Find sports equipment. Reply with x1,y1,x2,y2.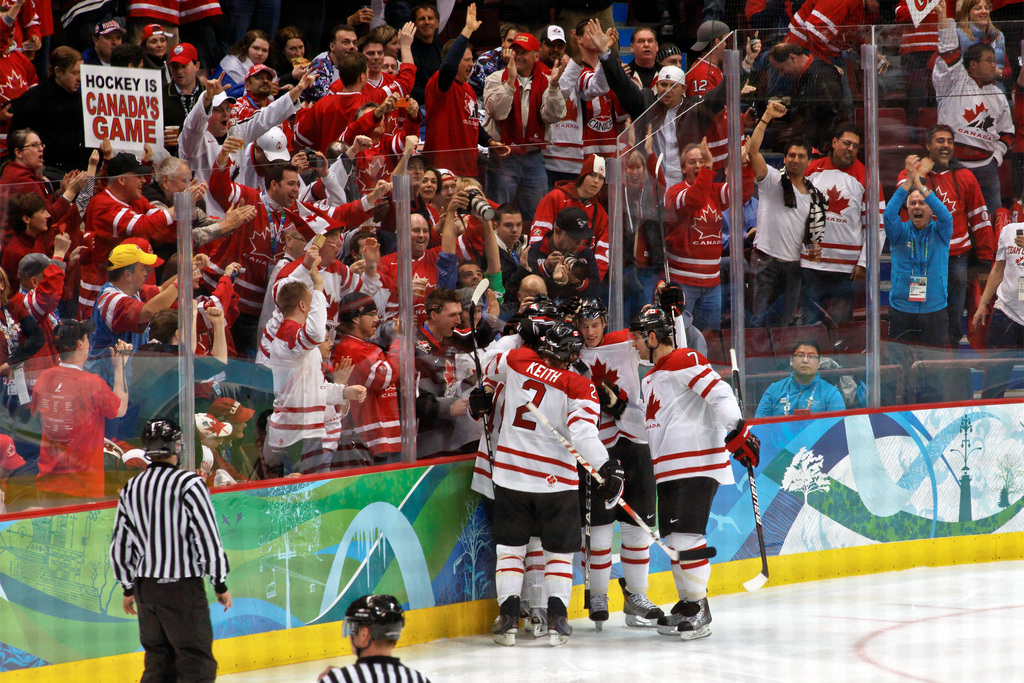
487,600,516,647.
